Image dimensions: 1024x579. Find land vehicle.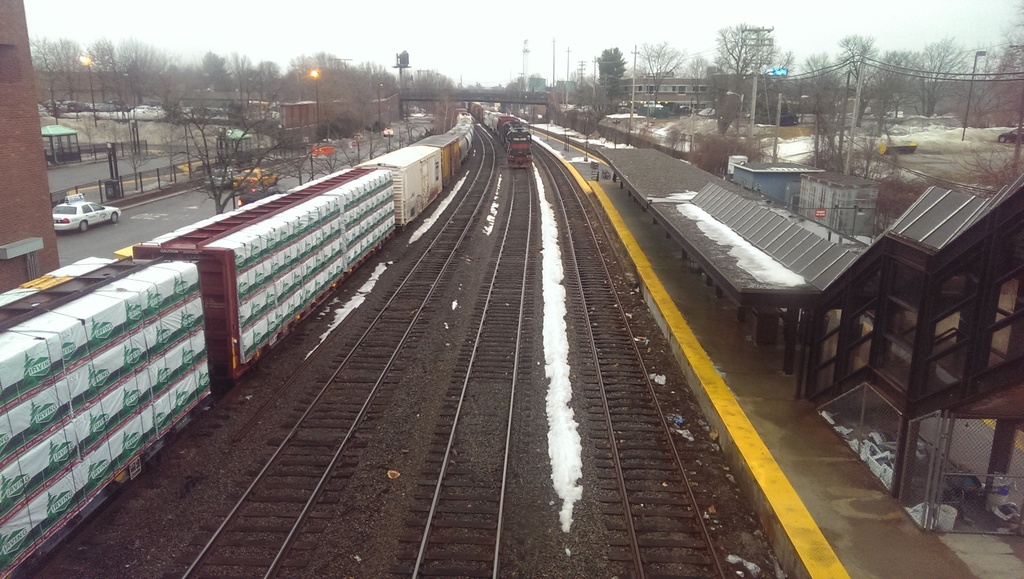
rect(380, 124, 394, 137).
